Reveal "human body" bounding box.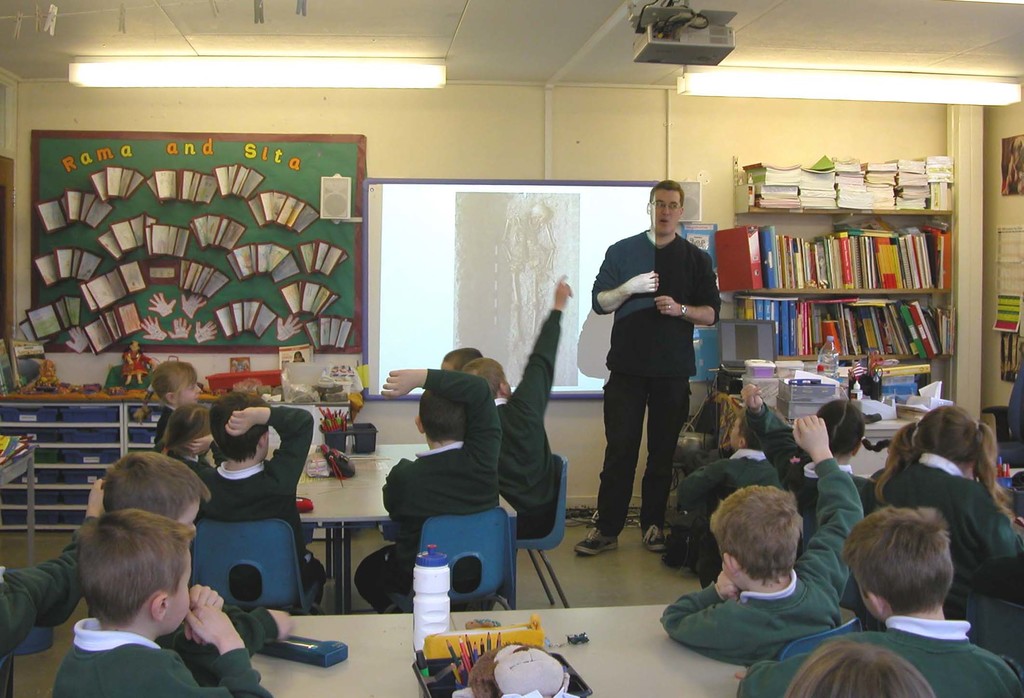
Revealed: x1=659, y1=414, x2=865, y2=666.
